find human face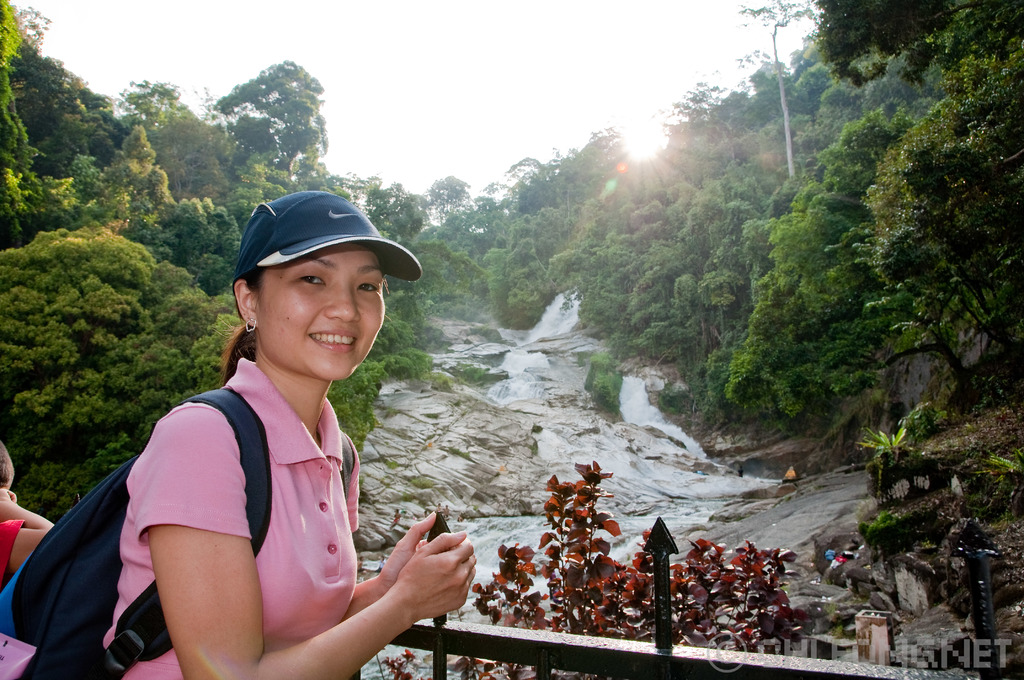
BBox(249, 242, 388, 384)
